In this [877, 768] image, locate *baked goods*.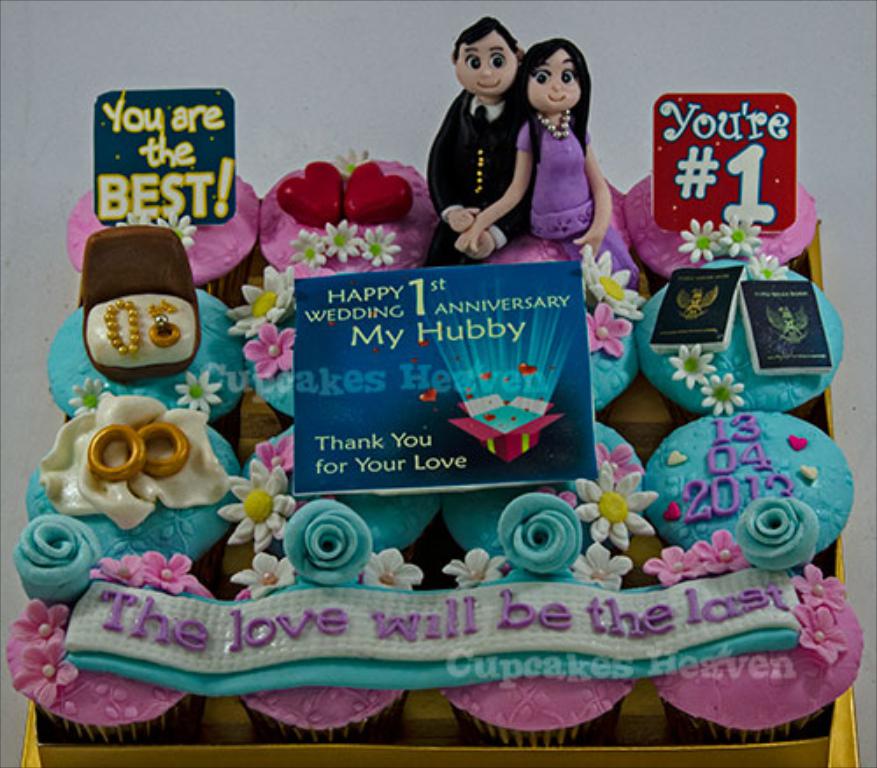
Bounding box: <region>58, 167, 260, 309</region>.
